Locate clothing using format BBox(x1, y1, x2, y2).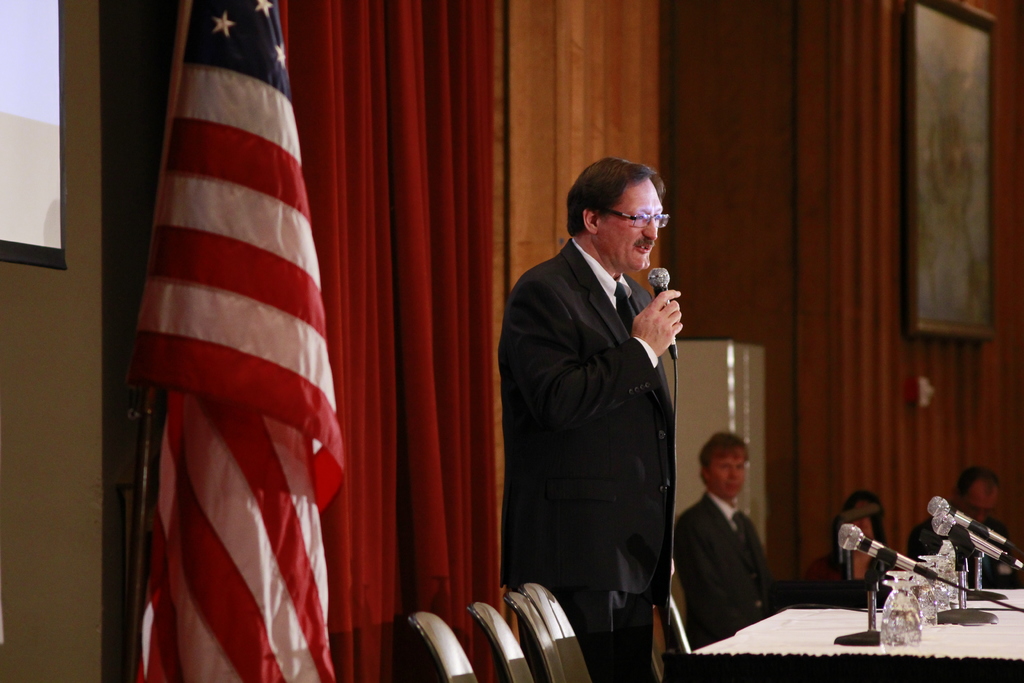
BBox(913, 509, 1017, 589).
